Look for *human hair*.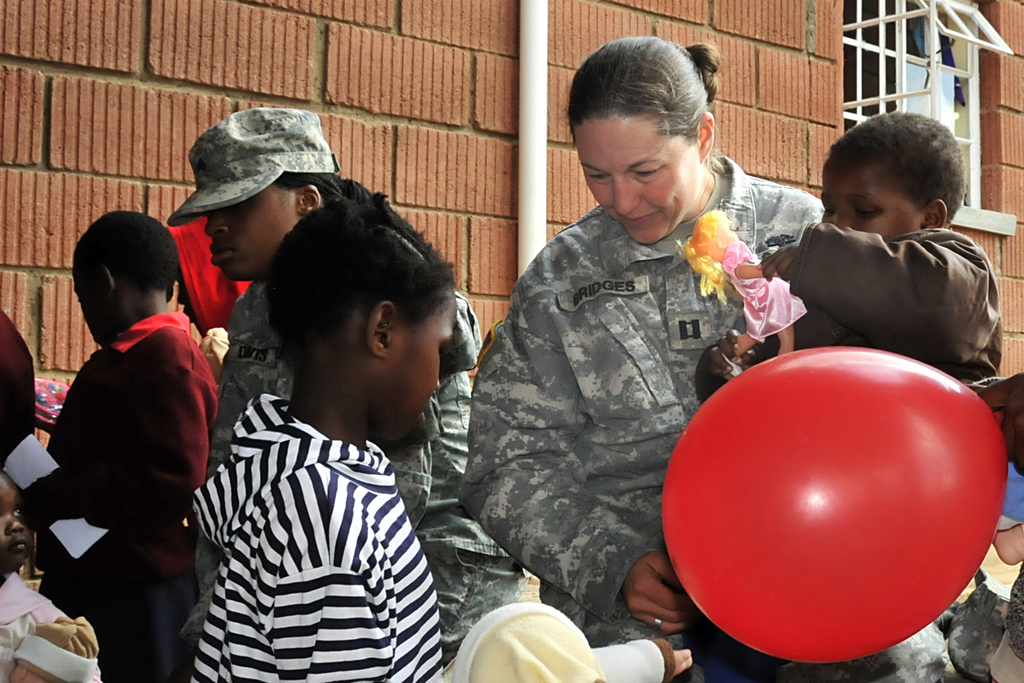
Found: pyautogui.locateOnScreen(83, 207, 181, 293).
